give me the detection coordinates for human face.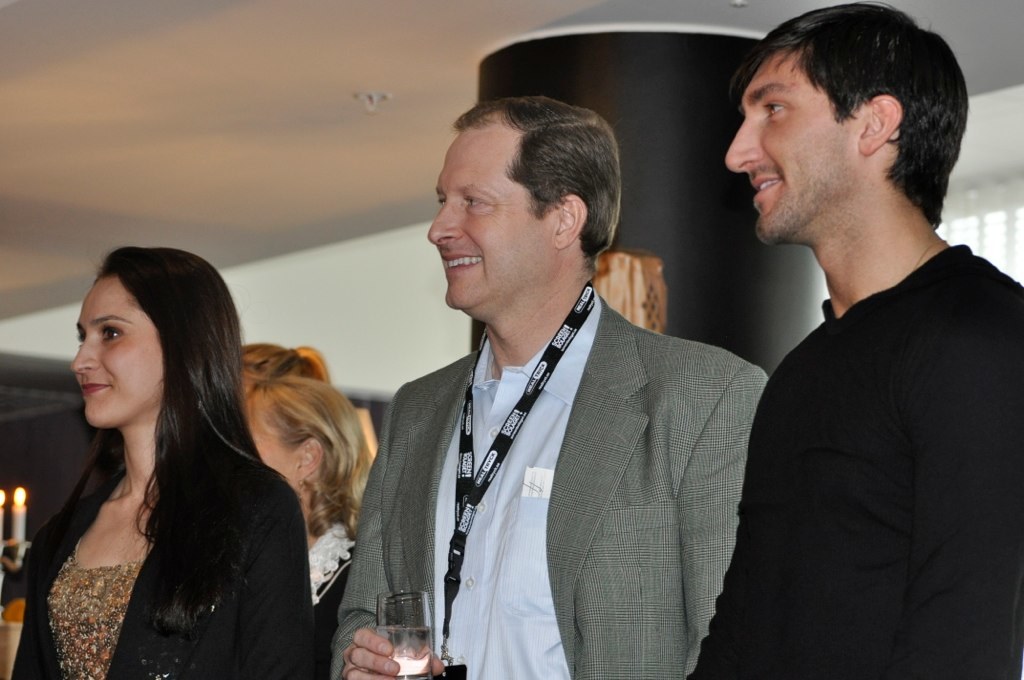
70,274,164,425.
